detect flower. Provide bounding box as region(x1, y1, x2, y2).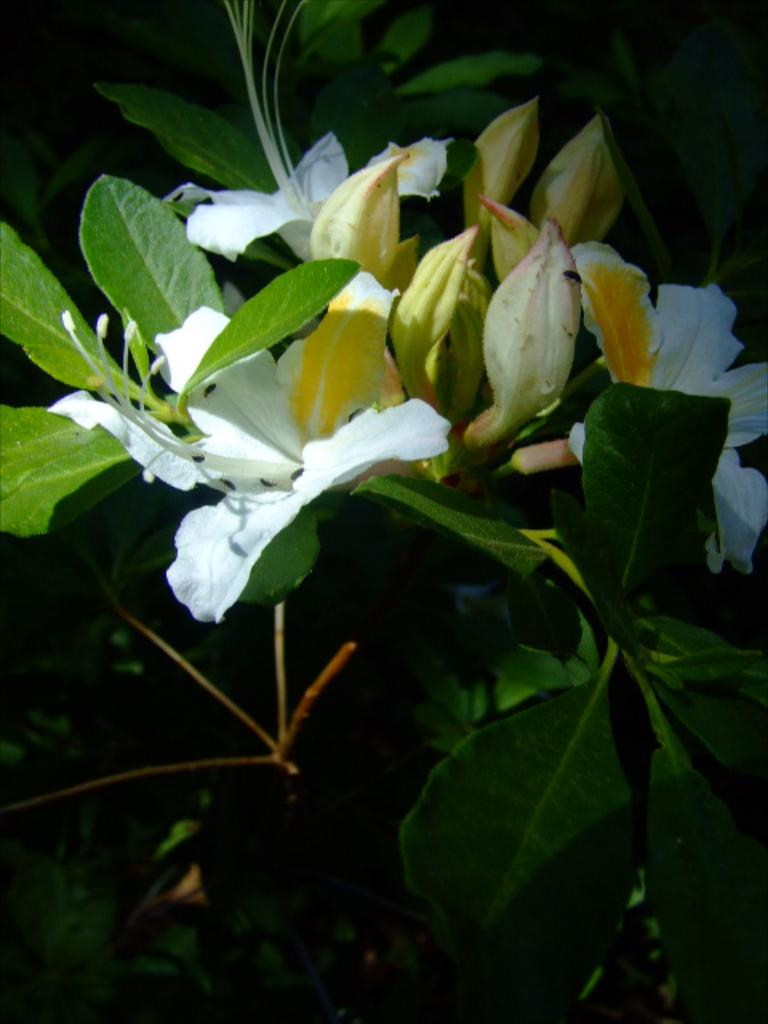
region(456, 216, 587, 458).
